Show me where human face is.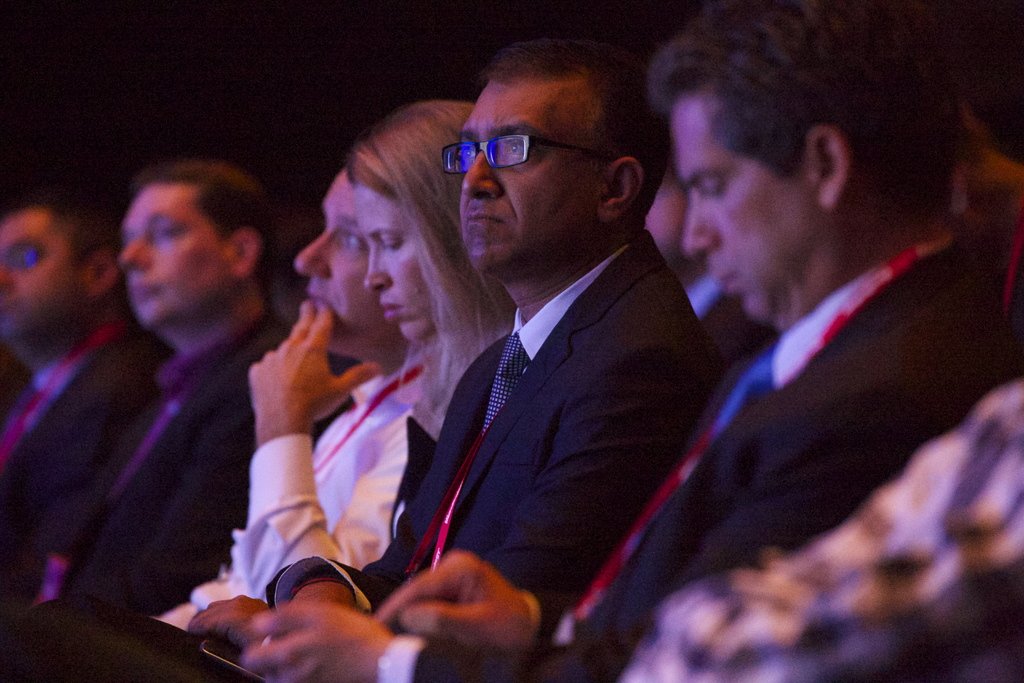
human face is at {"x1": 116, "y1": 182, "x2": 237, "y2": 327}.
